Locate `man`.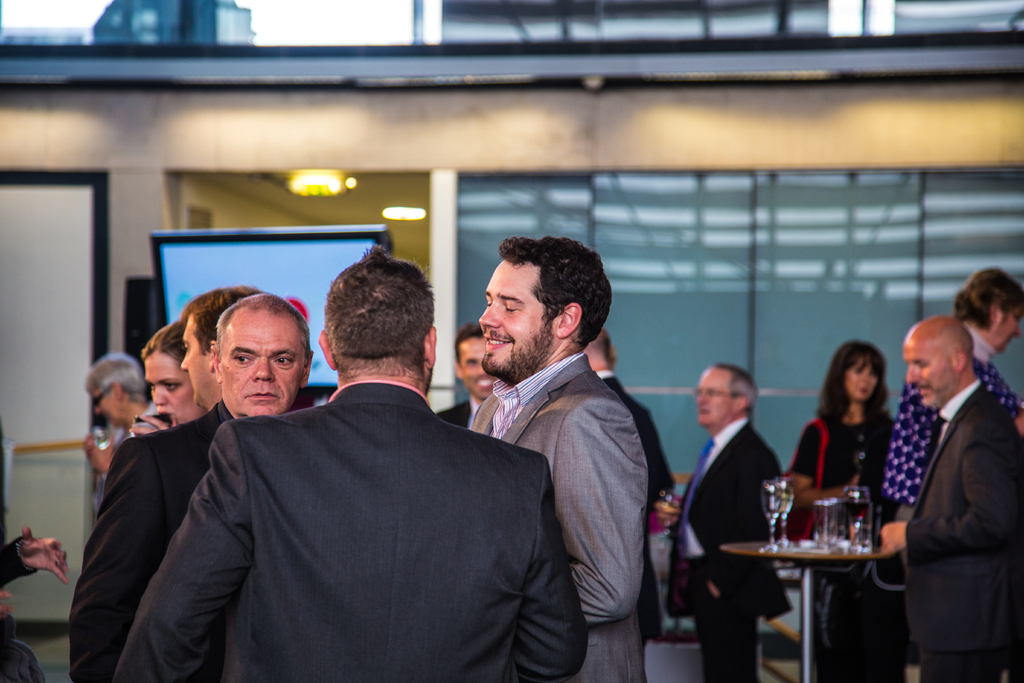
Bounding box: Rect(584, 331, 683, 509).
